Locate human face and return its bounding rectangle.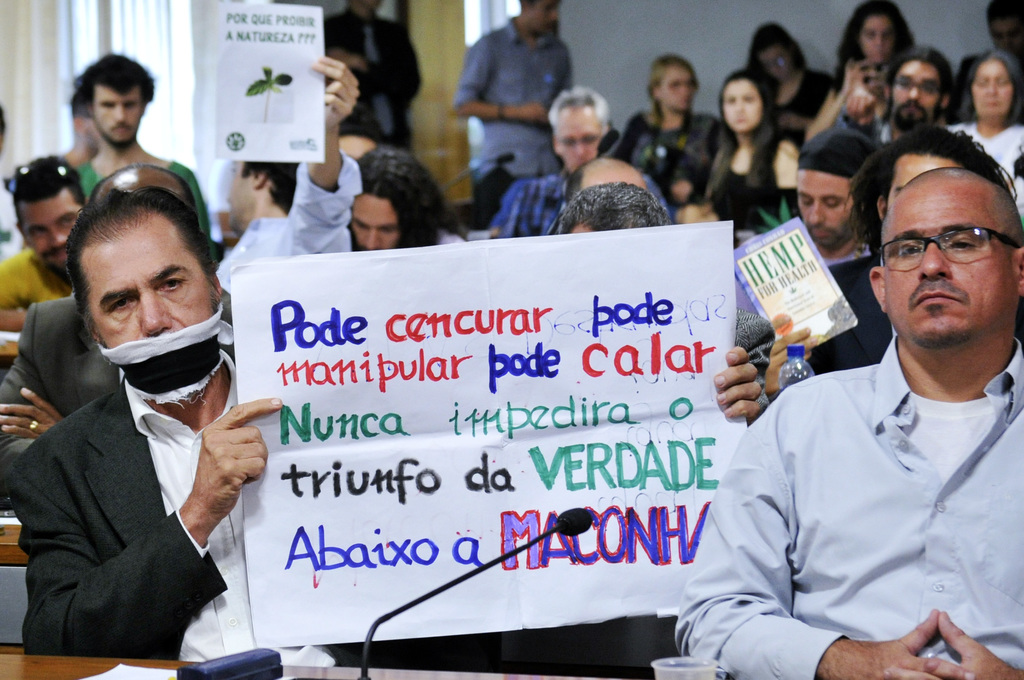
[83,223,215,348].
